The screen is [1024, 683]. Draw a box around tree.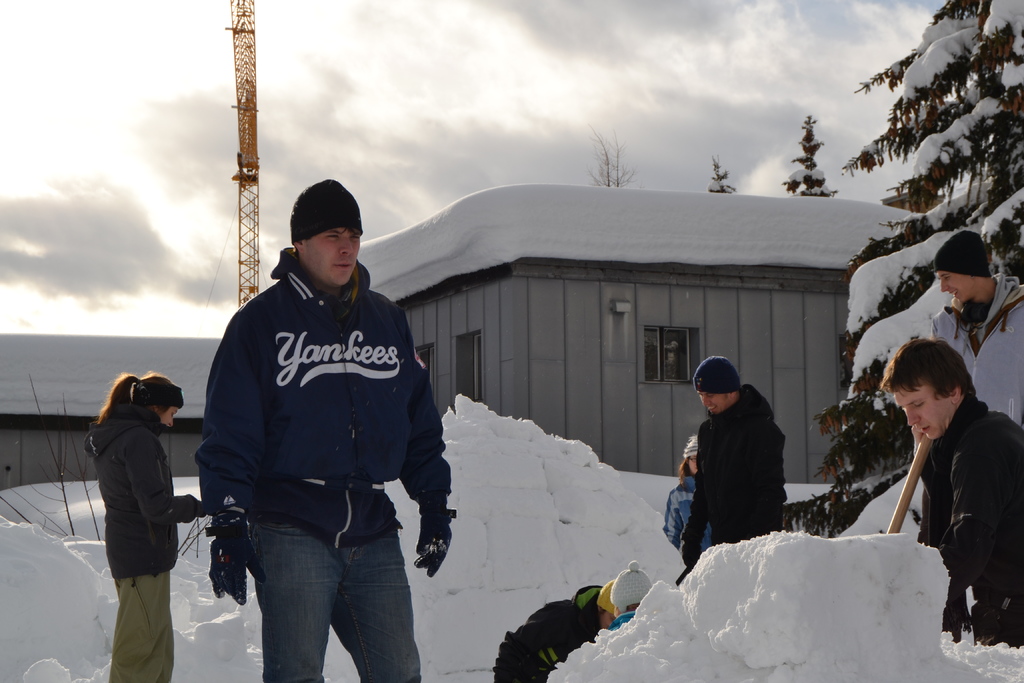
detection(772, 0, 1023, 552).
